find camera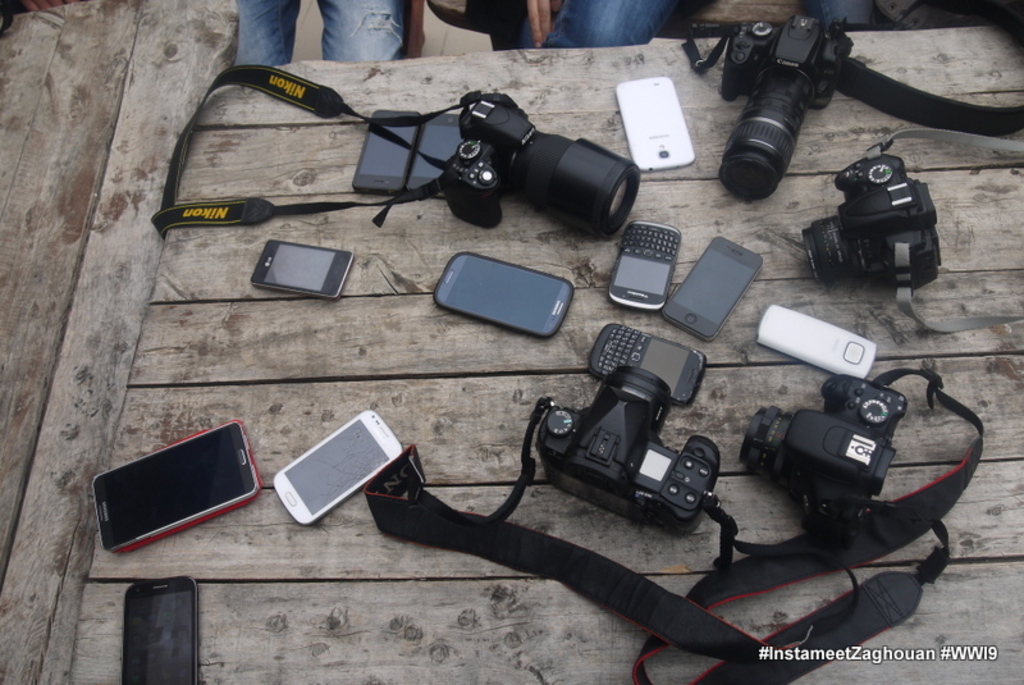
locate(122, 575, 195, 684)
